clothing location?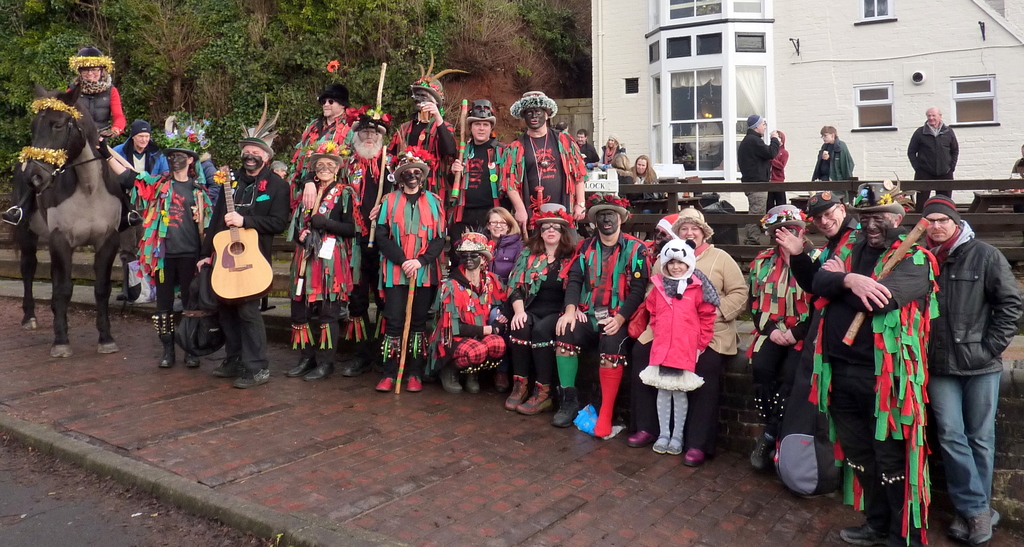
Rect(737, 129, 776, 215)
